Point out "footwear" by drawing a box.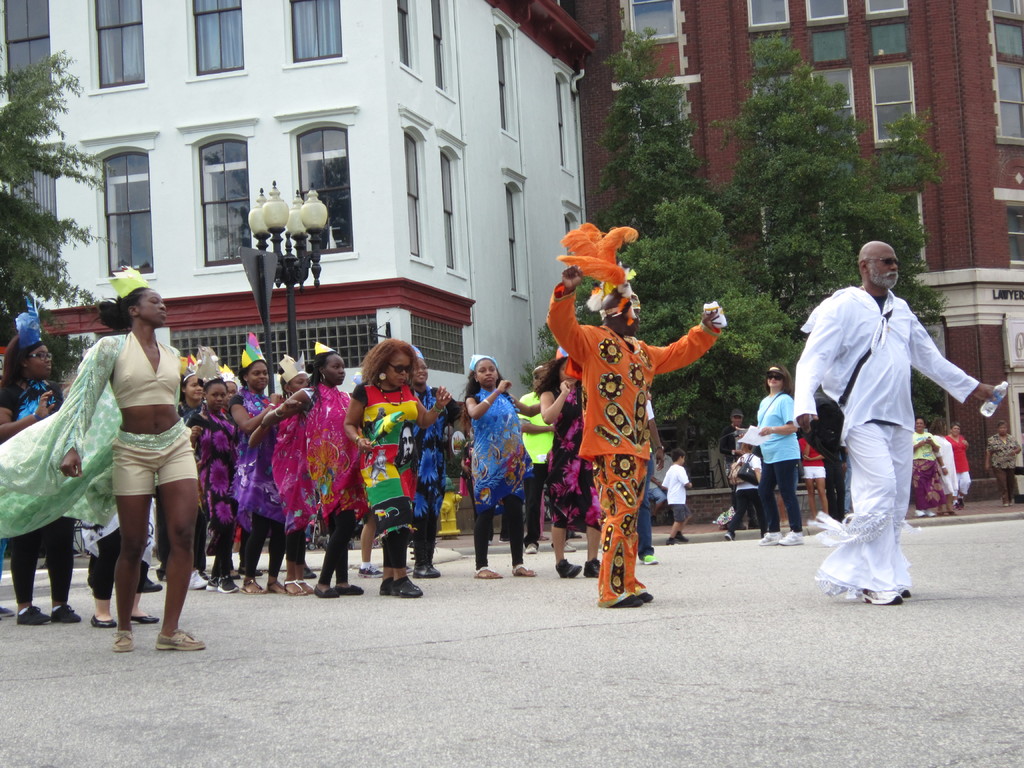
<bbox>660, 534, 679, 545</bbox>.
